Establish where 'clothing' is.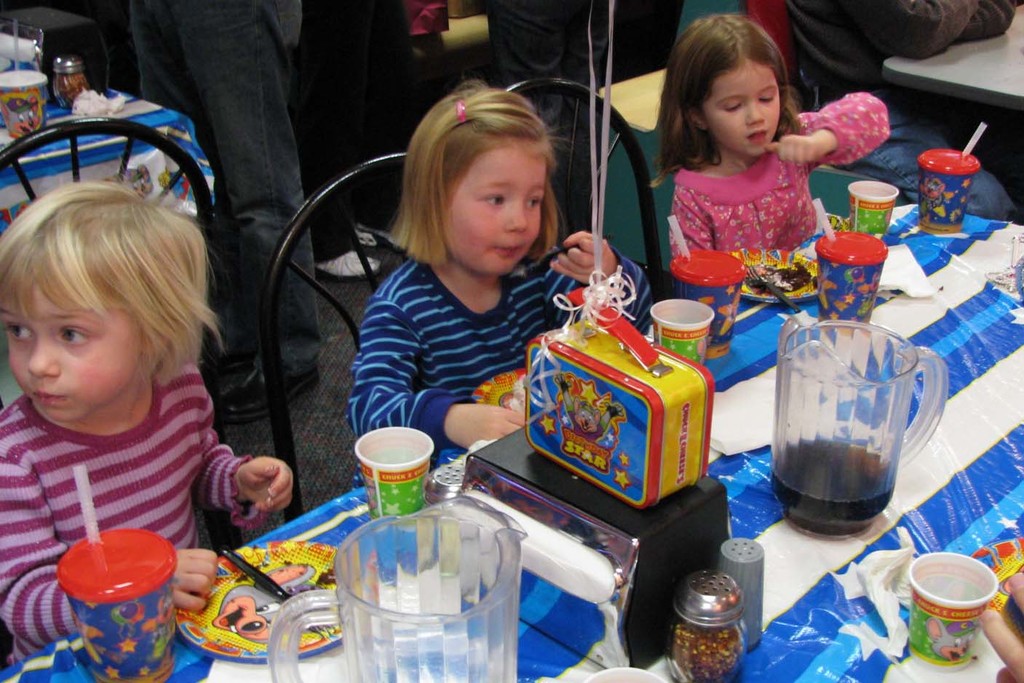
Established at 346,253,656,454.
